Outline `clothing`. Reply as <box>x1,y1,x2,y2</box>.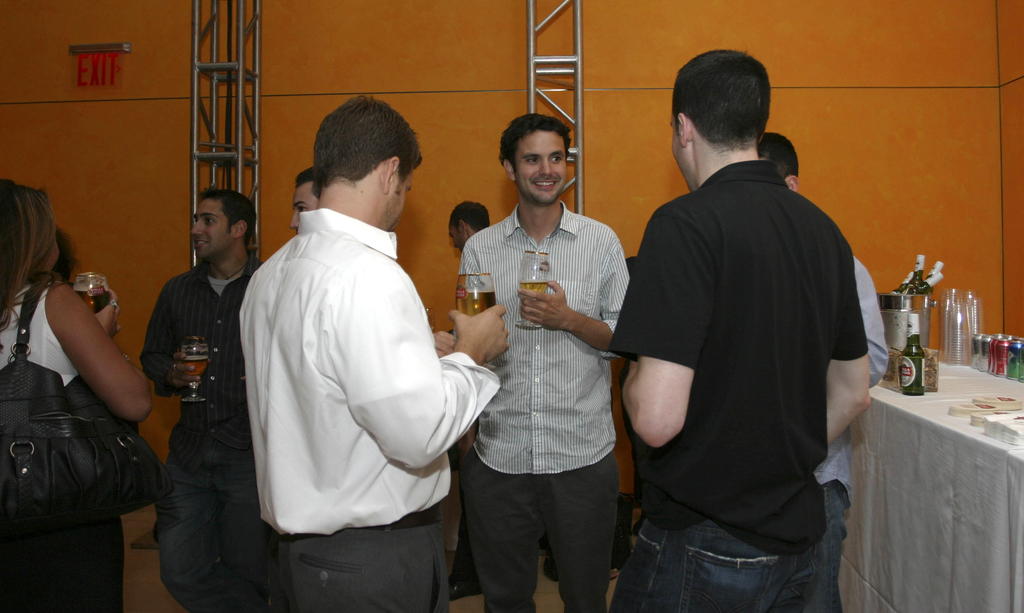
<box>628,116,864,612</box>.
